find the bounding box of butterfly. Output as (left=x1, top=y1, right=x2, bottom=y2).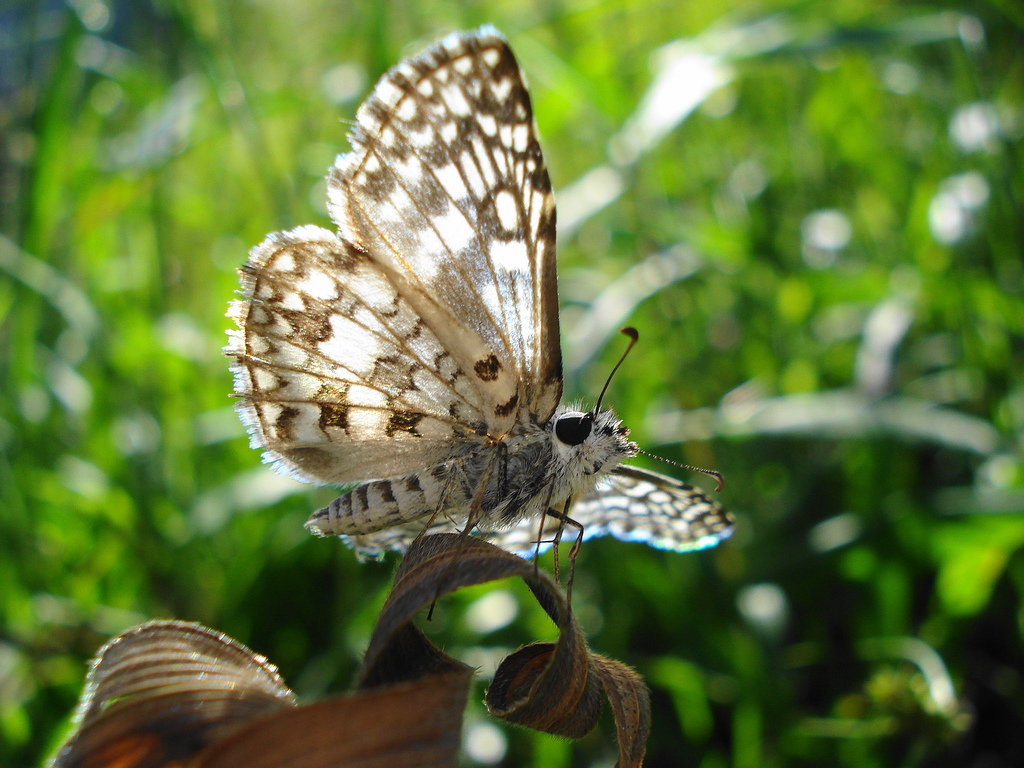
(left=232, top=44, right=694, bottom=639).
